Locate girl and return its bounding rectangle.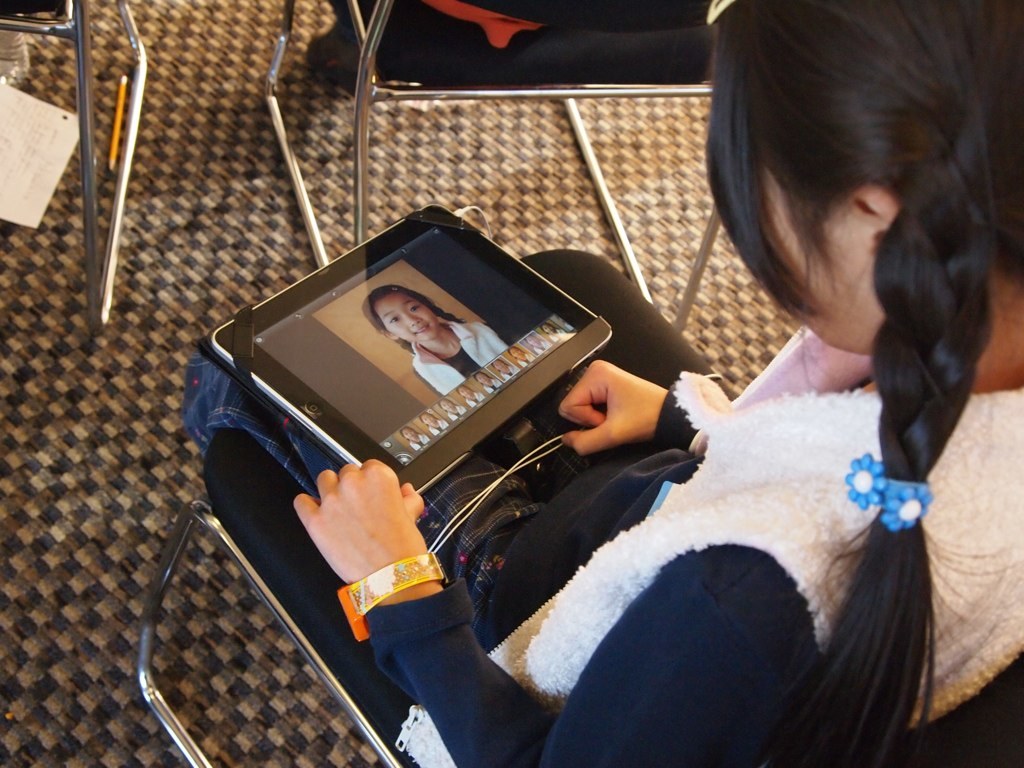
(x1=363, y1=283, x2=508, y2=400).
